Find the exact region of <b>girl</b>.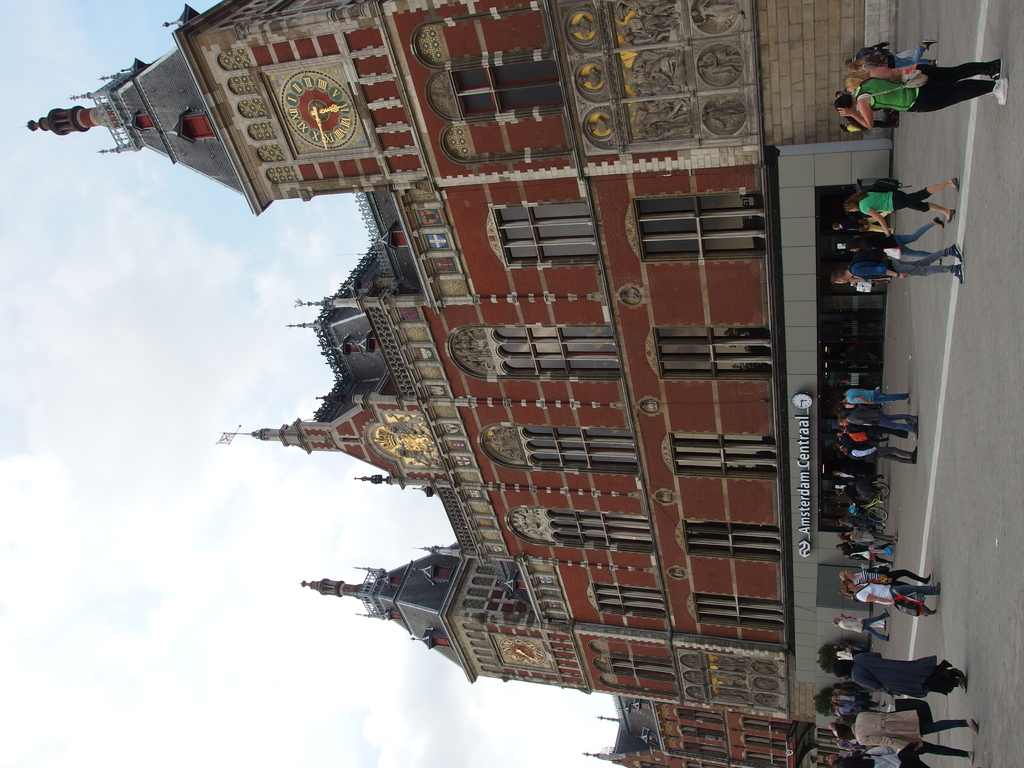
Exact region: pyautogui.locateOnScreen(844, 179, 961, 235).
